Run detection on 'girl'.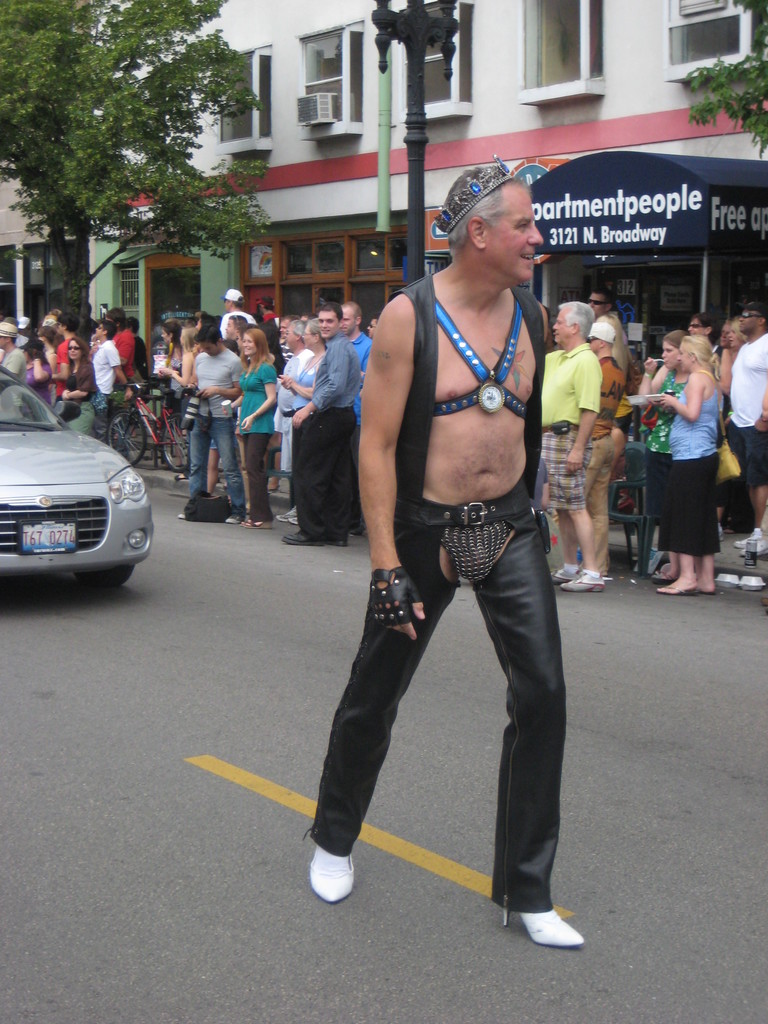
Result: (60,337,107,445).
